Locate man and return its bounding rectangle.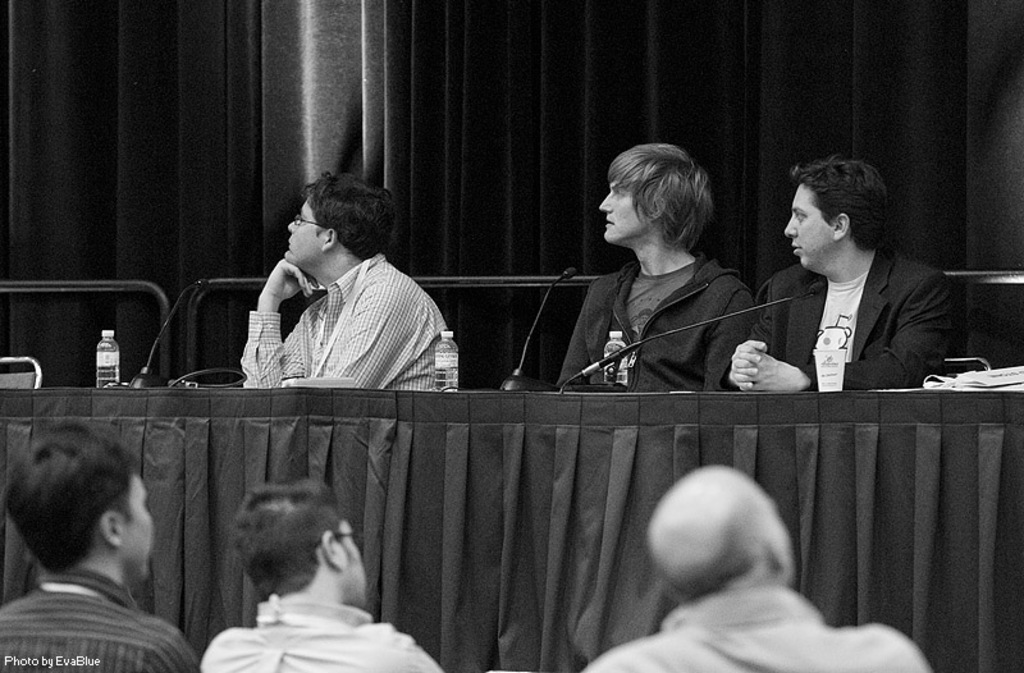
(x1=238, y1=180, x2=452, y2=395).
